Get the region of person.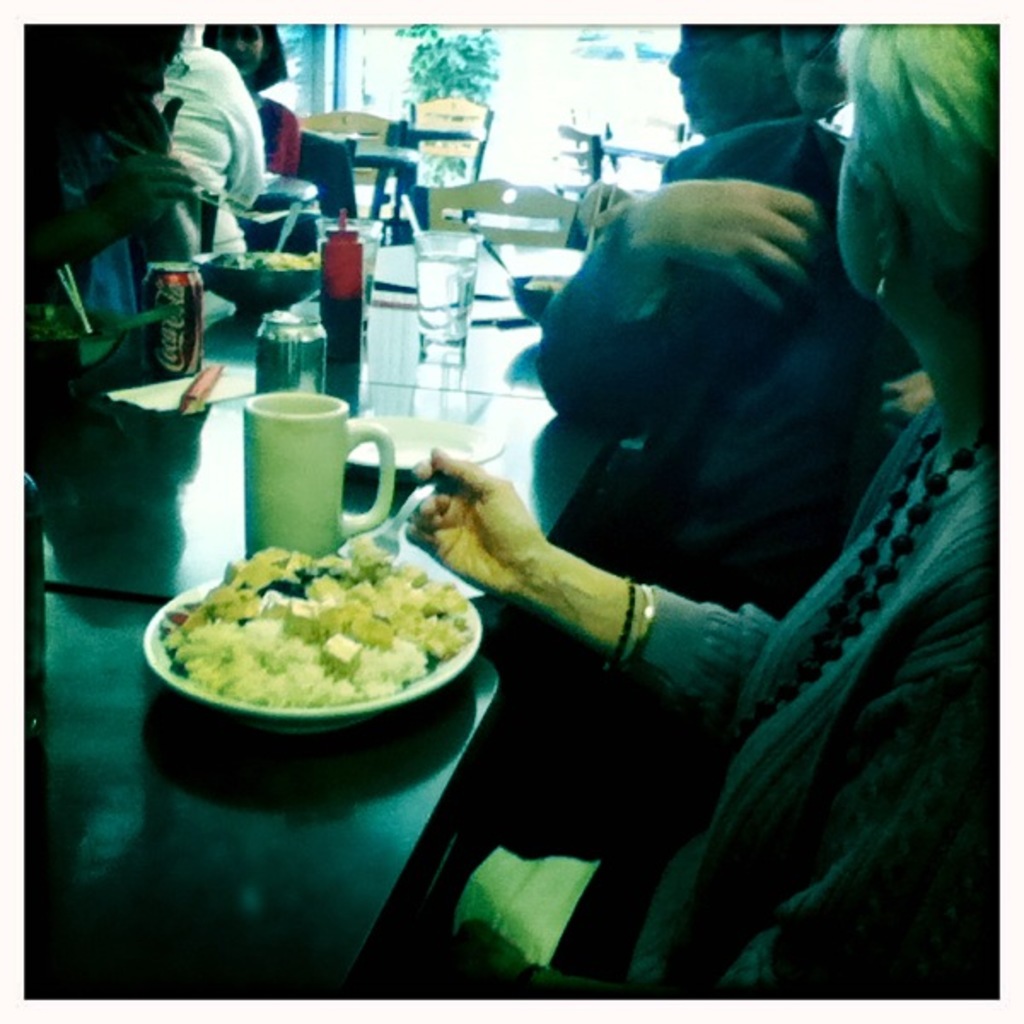
detection(126, 10, 268, 367).
